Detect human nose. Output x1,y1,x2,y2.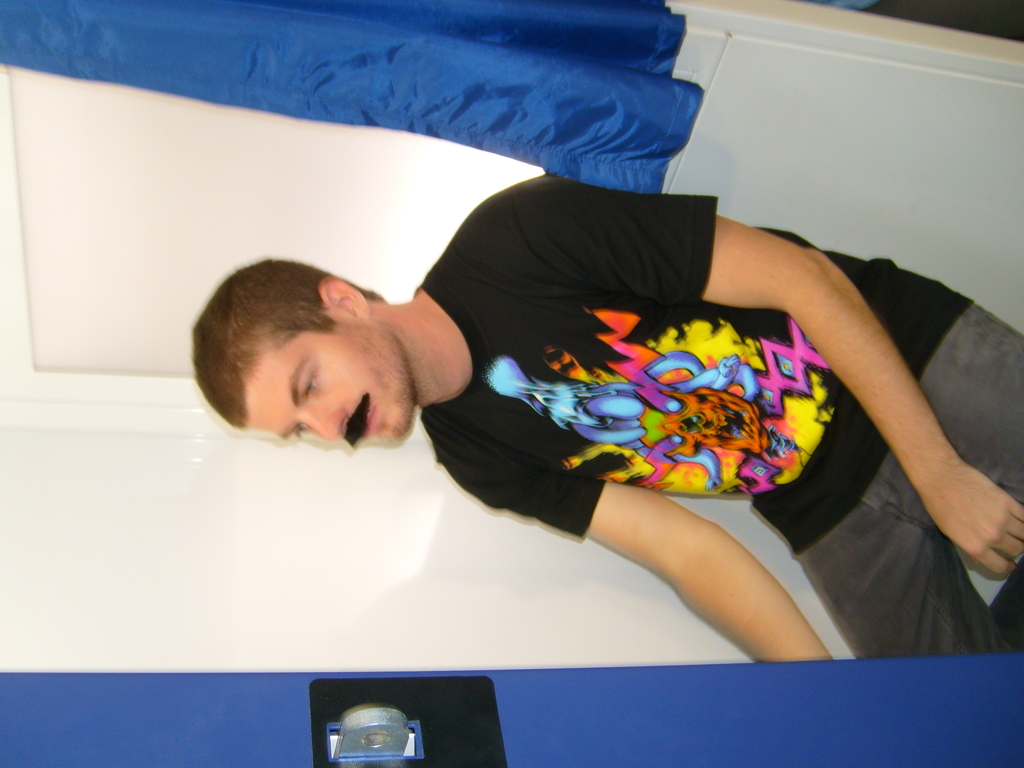
300,408,346,442.
